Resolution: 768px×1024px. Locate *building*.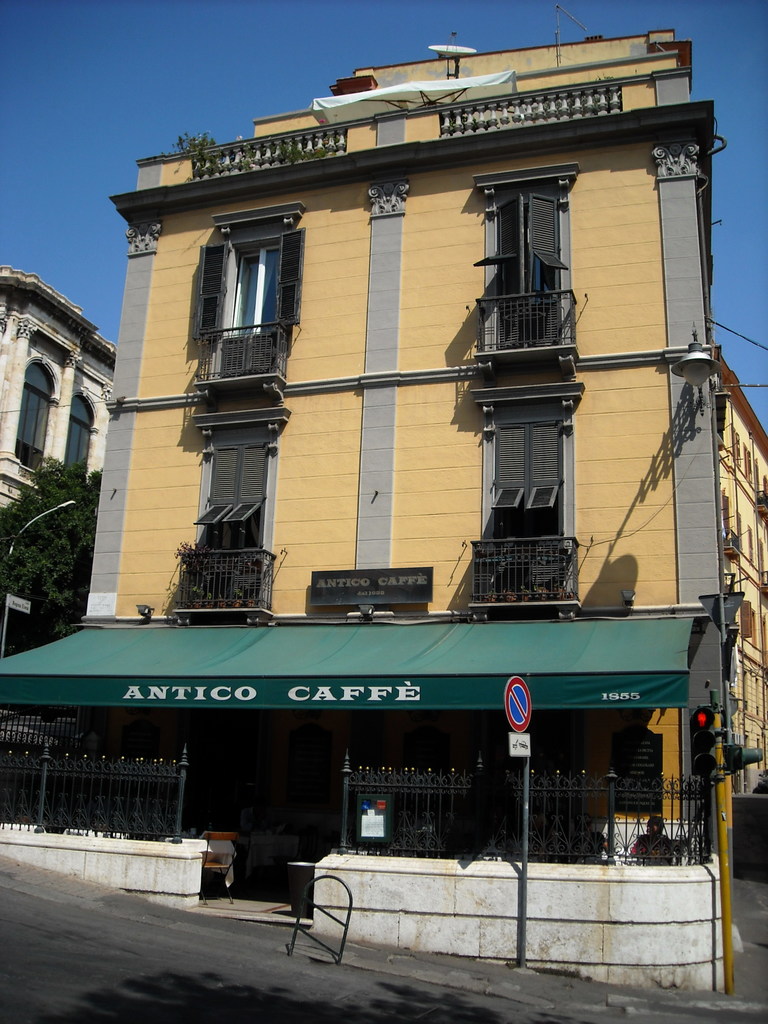
select_region(45, 17, 751, 932).
